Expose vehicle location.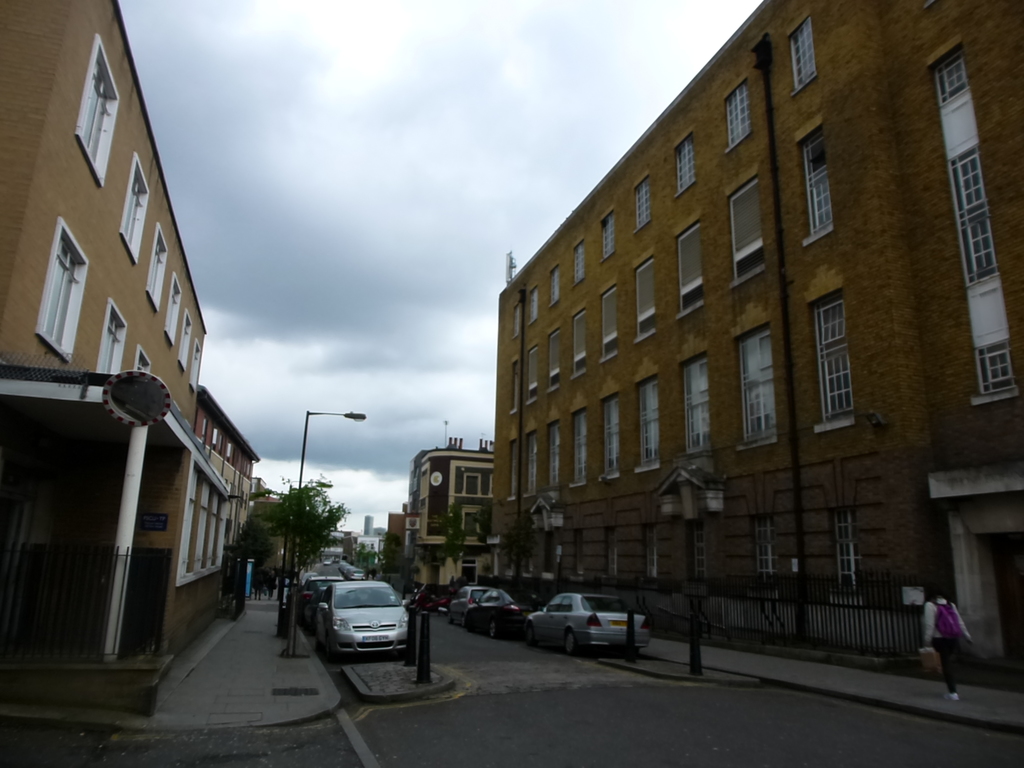
Exposed at 307:580:417:654.
